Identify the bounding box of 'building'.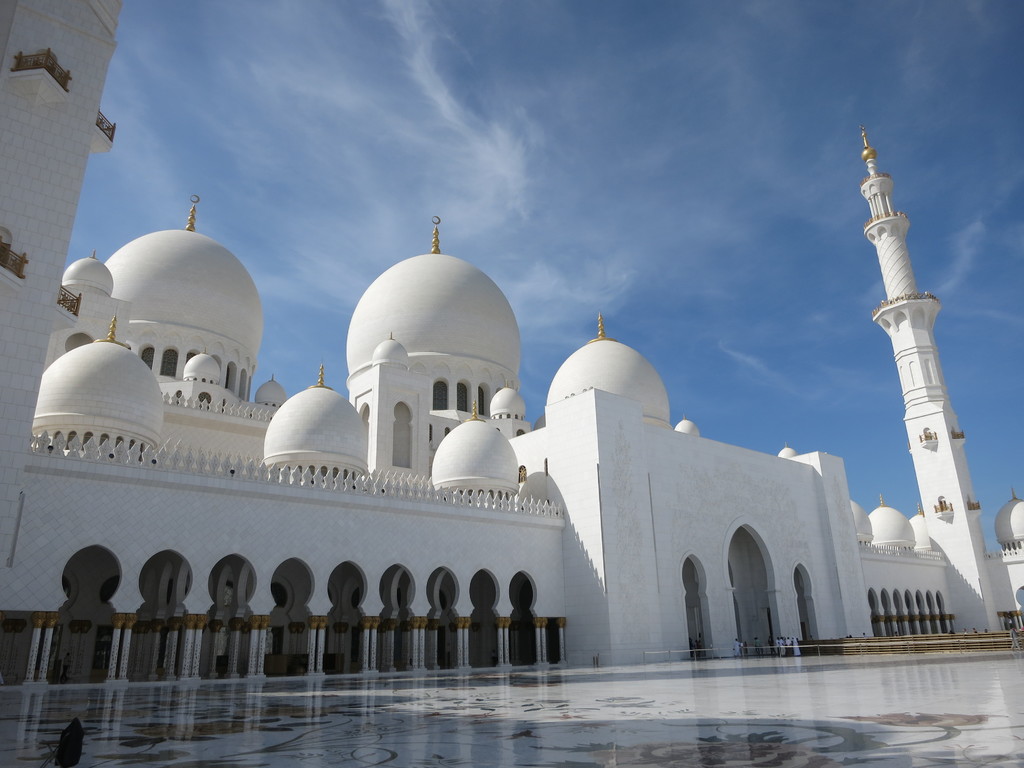
box(0, 0, 1023, 688).
